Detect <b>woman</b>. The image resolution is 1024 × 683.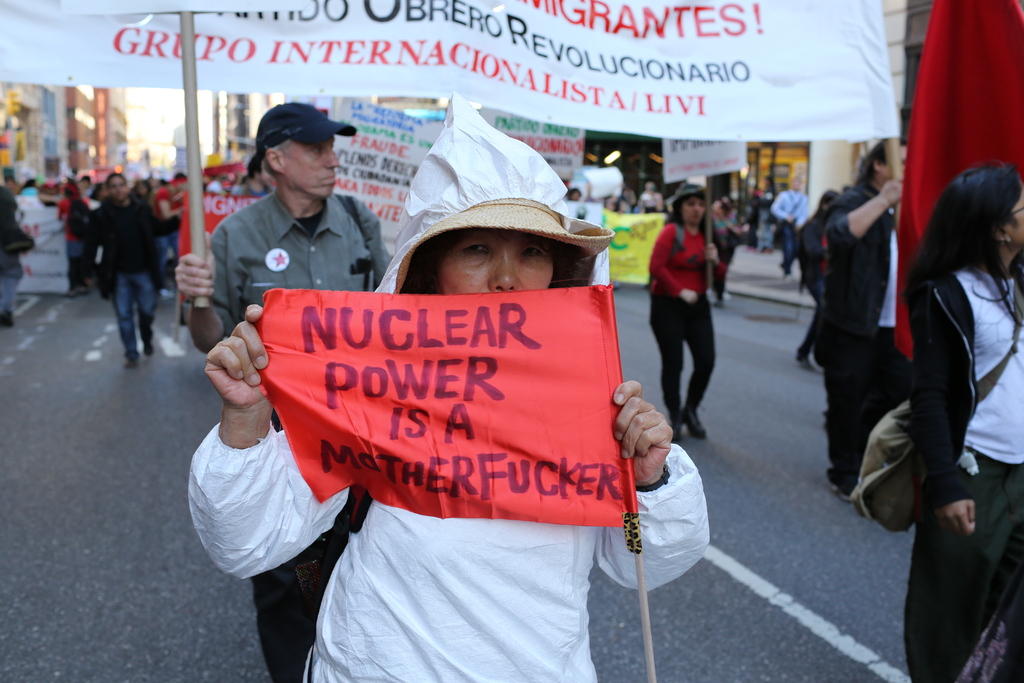
box(856, 101, 1007, 682).
